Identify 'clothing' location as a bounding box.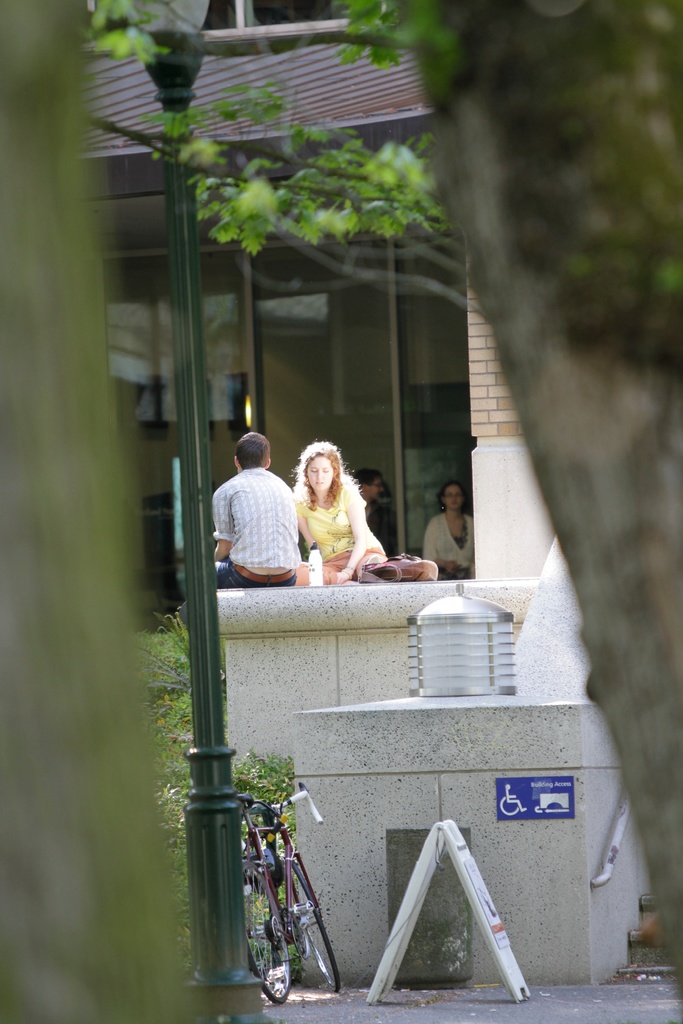
bbox(208, 468, 303, 581).
